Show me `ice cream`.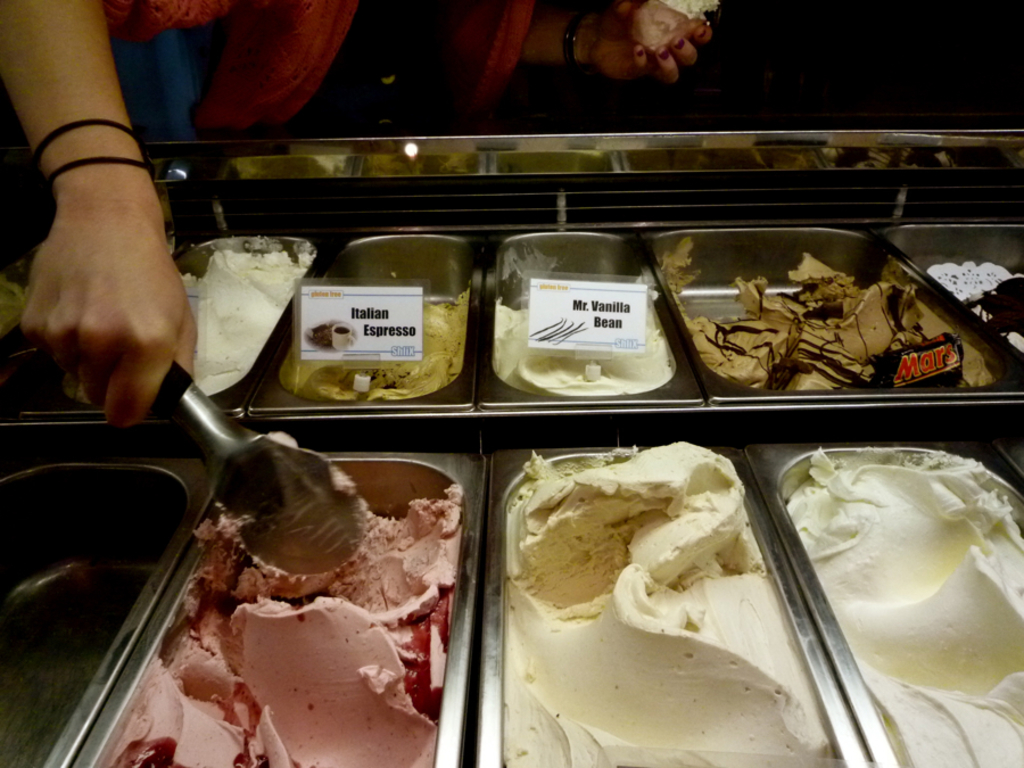
`ice cream` is here: pyautogui.locateOnScreen(79, 457, 466, 767).
